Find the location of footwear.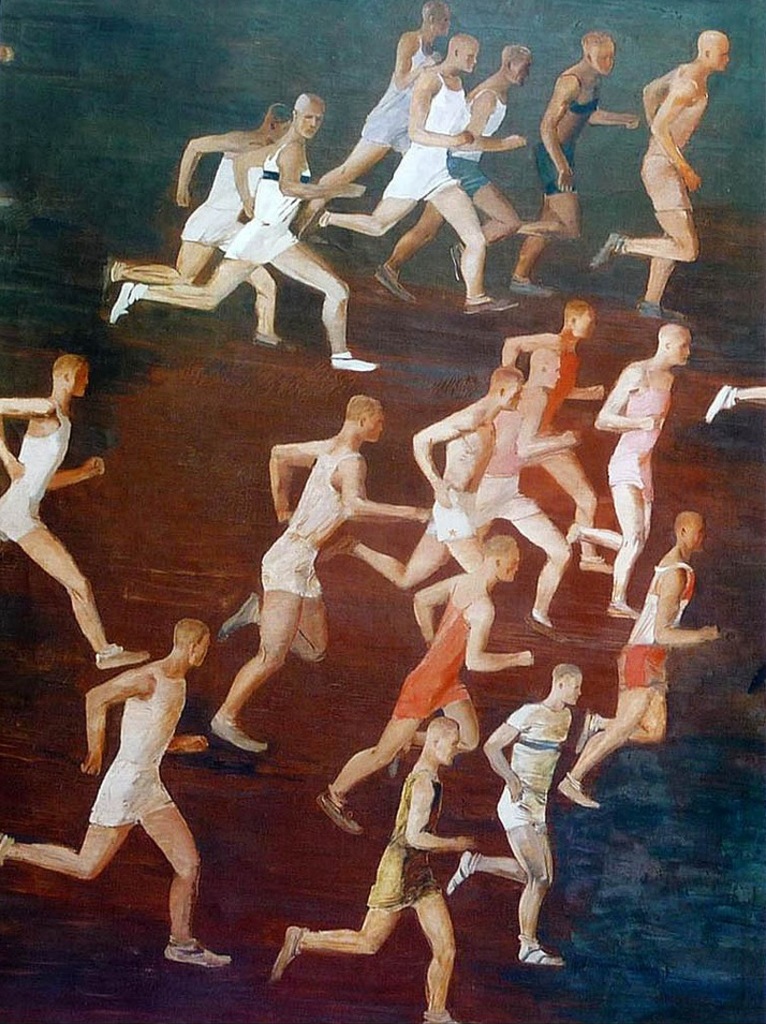
Location: x1=453 y1=247 x2=467 y2=290.
